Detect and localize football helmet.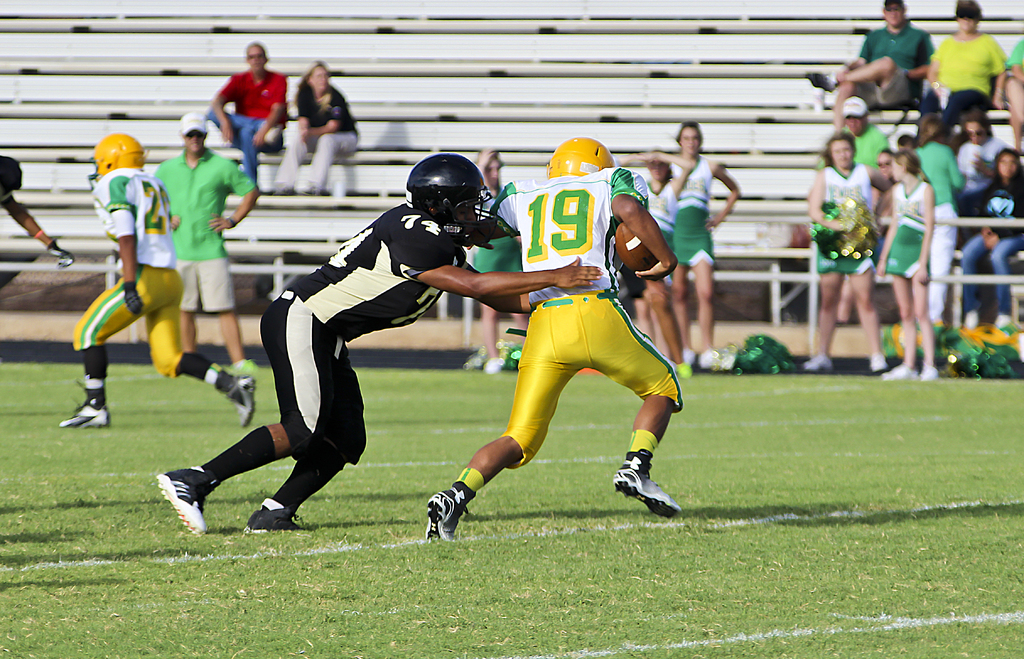
Localized at 84 133 148 187.
